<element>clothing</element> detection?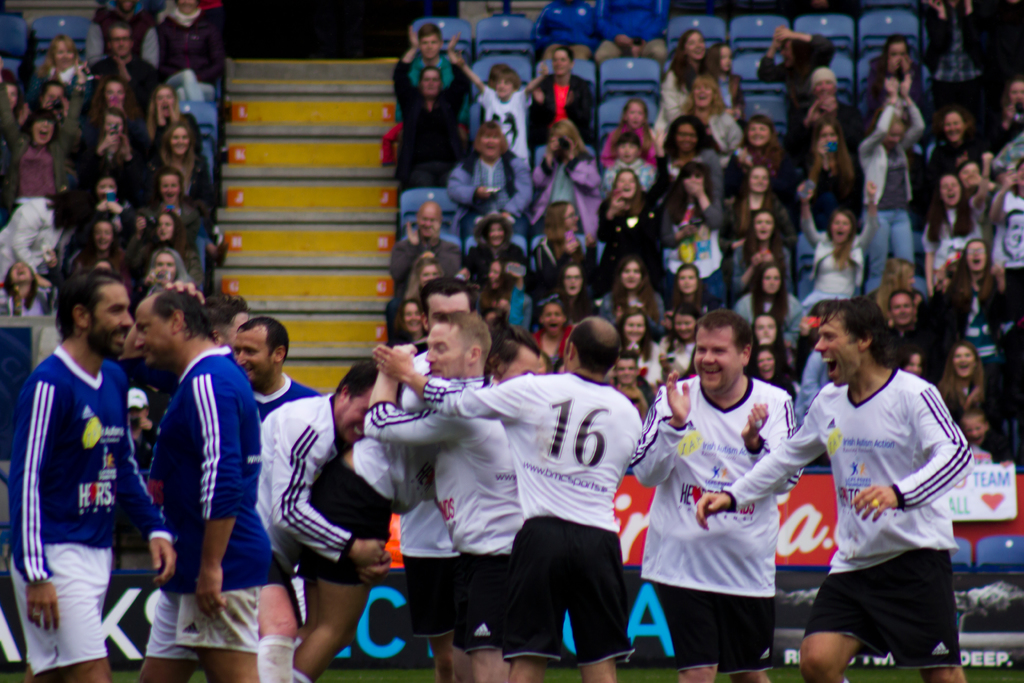
detection(937, 256, 1014, 420)
